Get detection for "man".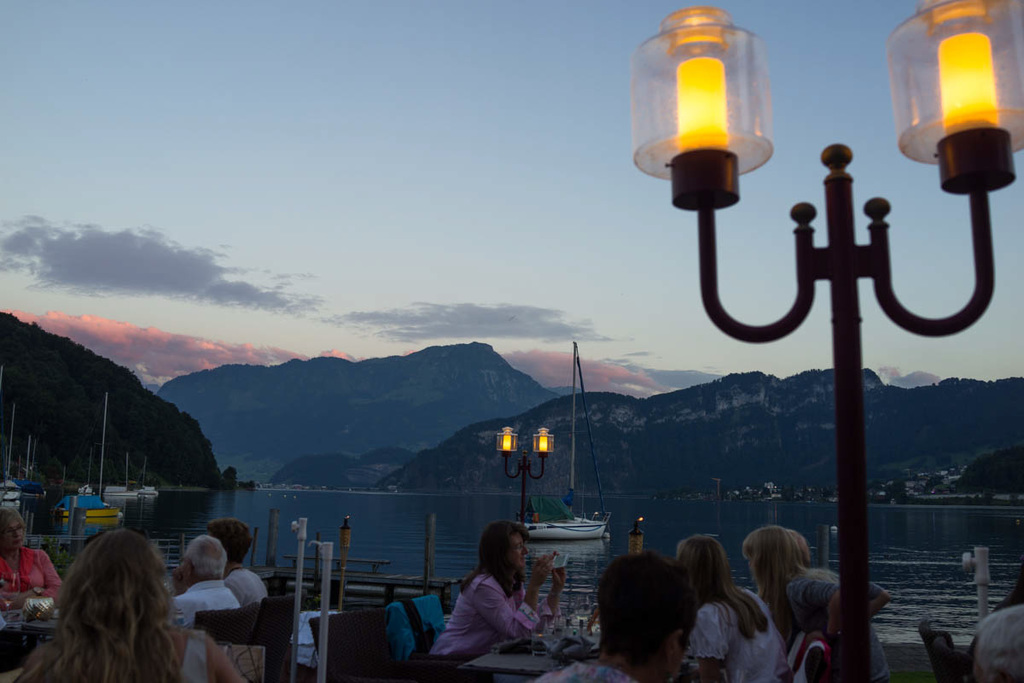
Detection: left=168, top=535, right=241, bottom=652.
